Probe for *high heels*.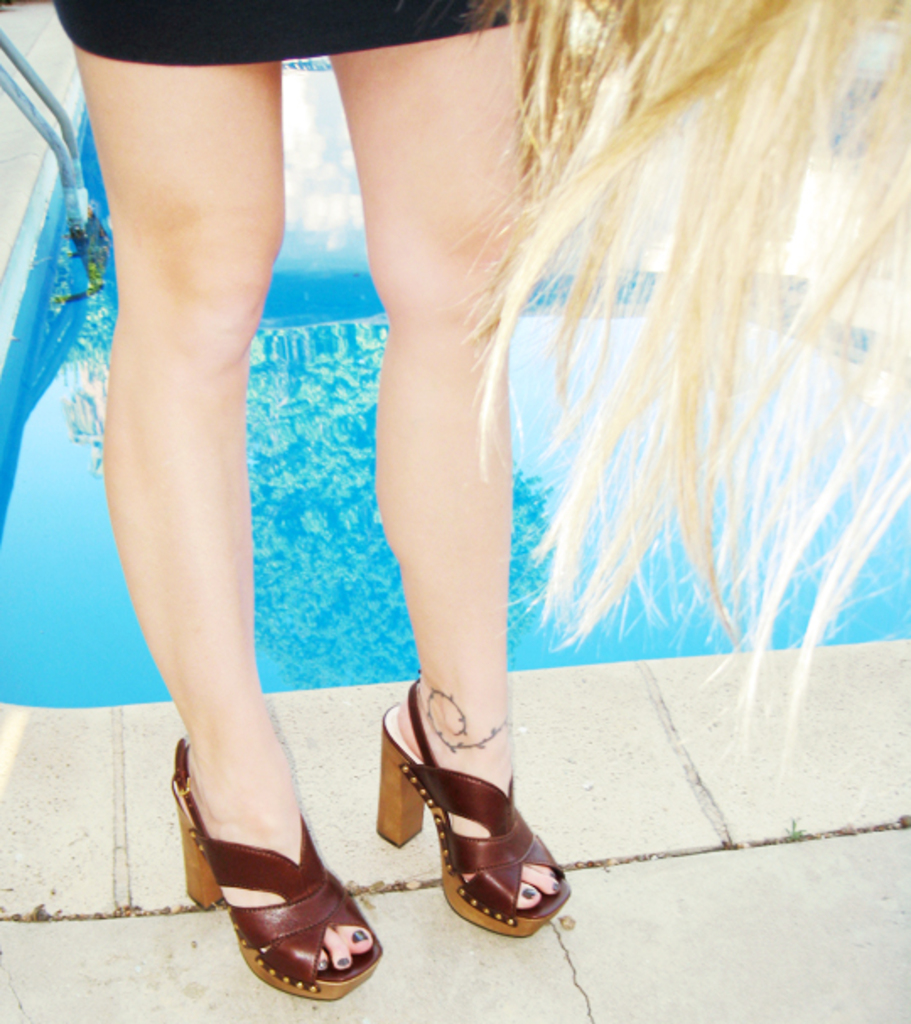
Probe result: {"x1": 375, "y1": 663, "x2": 569, "y2": 936}.
